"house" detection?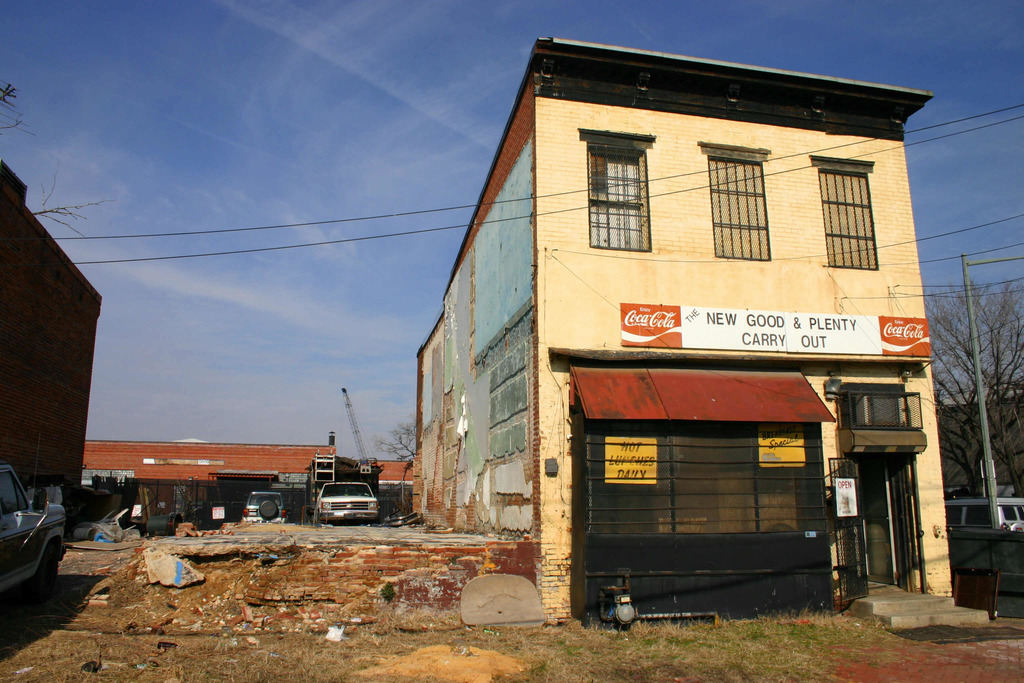
<region>84, 432, 345, 547</region>
